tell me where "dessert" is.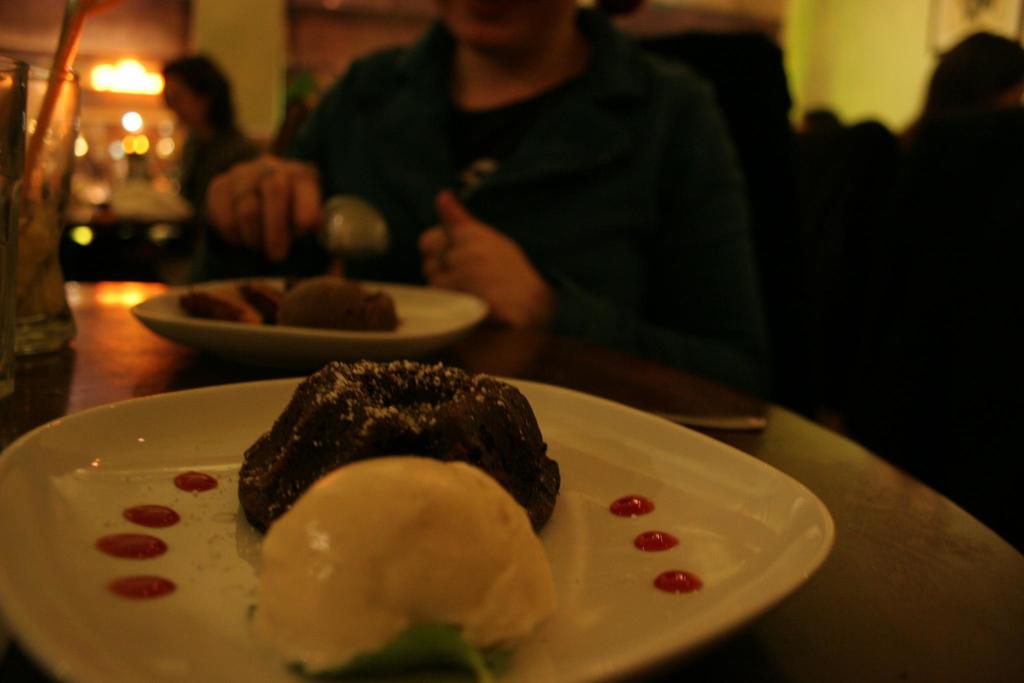
"dessert" is at pyautogui.locateOnScreen(254, 457, 556, 682).
